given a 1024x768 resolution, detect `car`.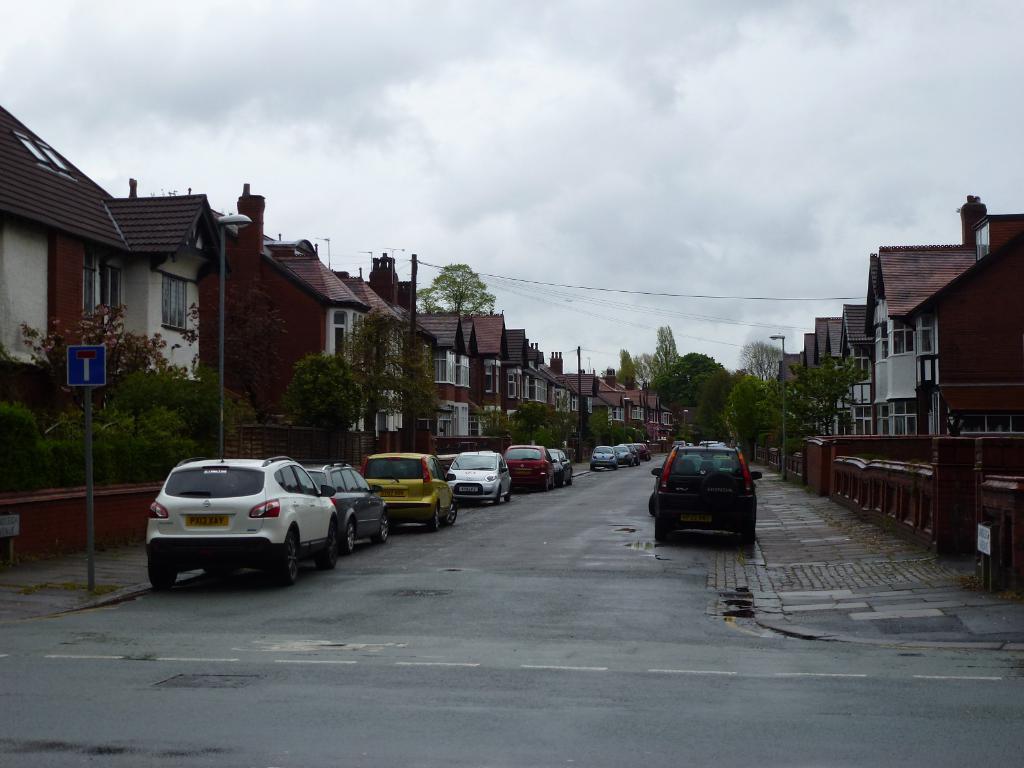
650:441:764:540.
